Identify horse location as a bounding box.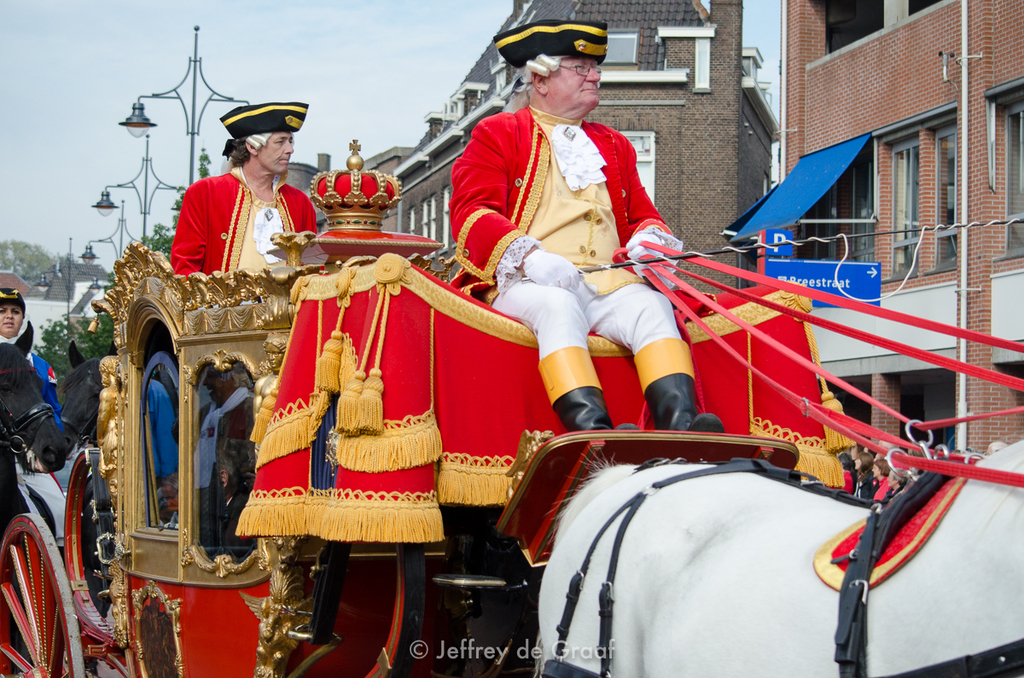
bbox=[0, 321, 58, 542].
